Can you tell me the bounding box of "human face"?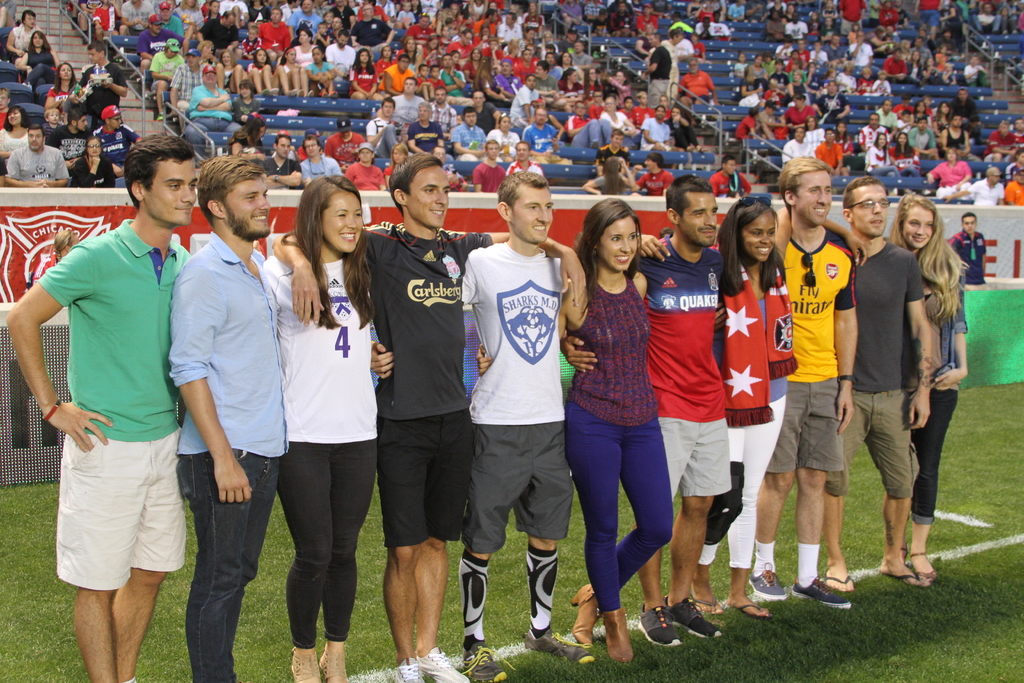
detection(298, 31, 307, 42).
